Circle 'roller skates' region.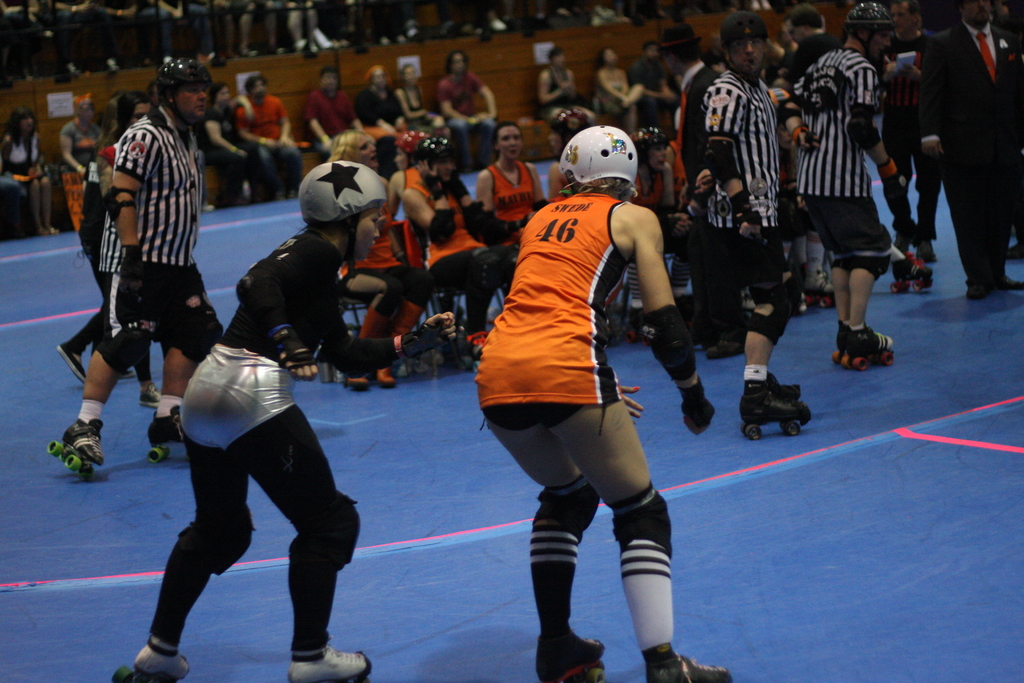
Region: crop(889, 252, 935, 292).
